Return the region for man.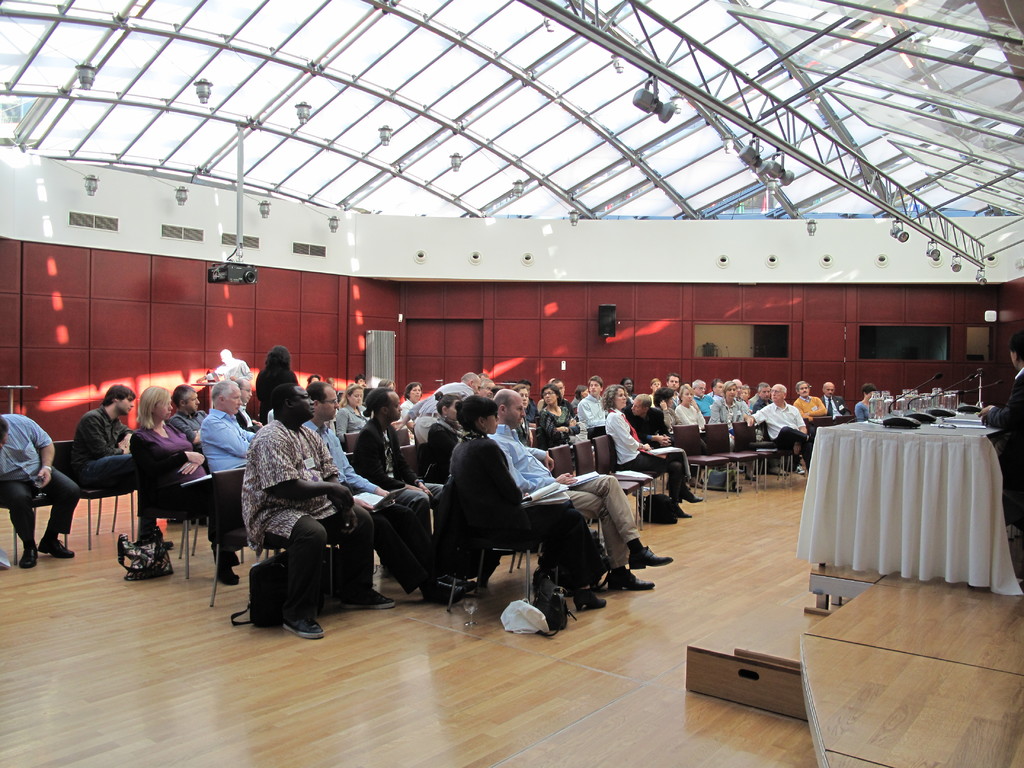
x1=666 y1=372 x2=681 y2=413.
